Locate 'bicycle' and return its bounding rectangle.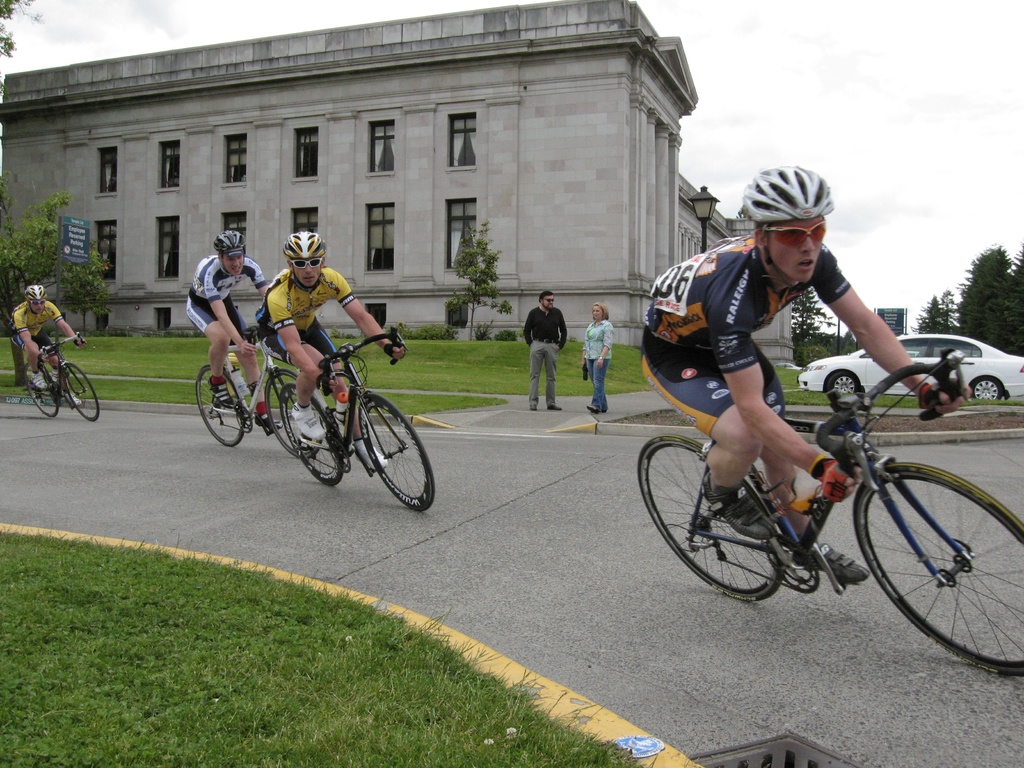
280,326,435,512.
